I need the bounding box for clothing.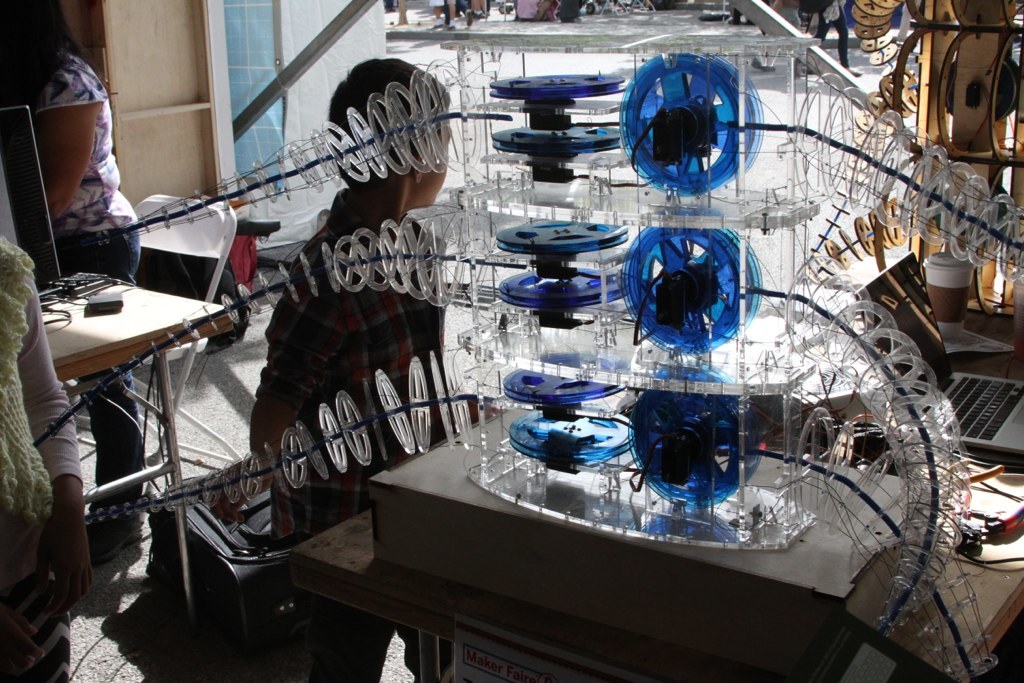
Here it is: 0/245/69/676.
